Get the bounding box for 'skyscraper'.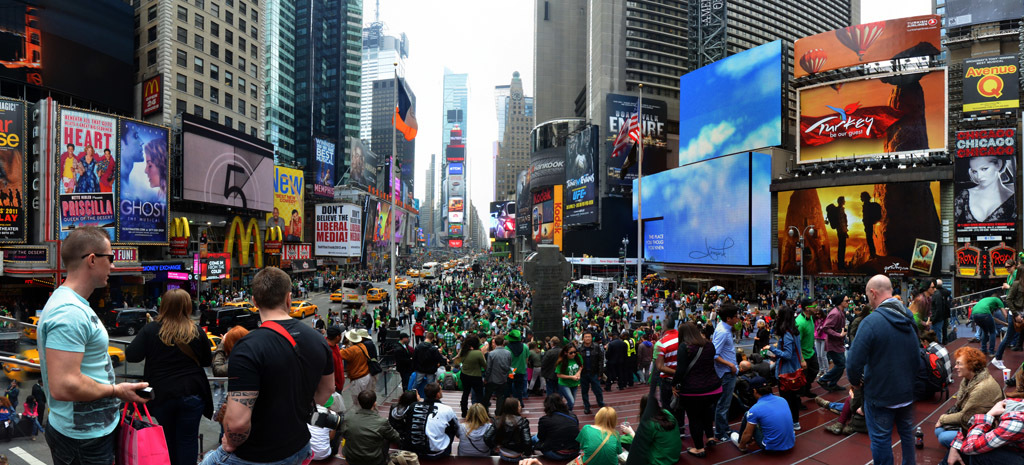
[x1=363, y1=5, x2=417, y2=189].
